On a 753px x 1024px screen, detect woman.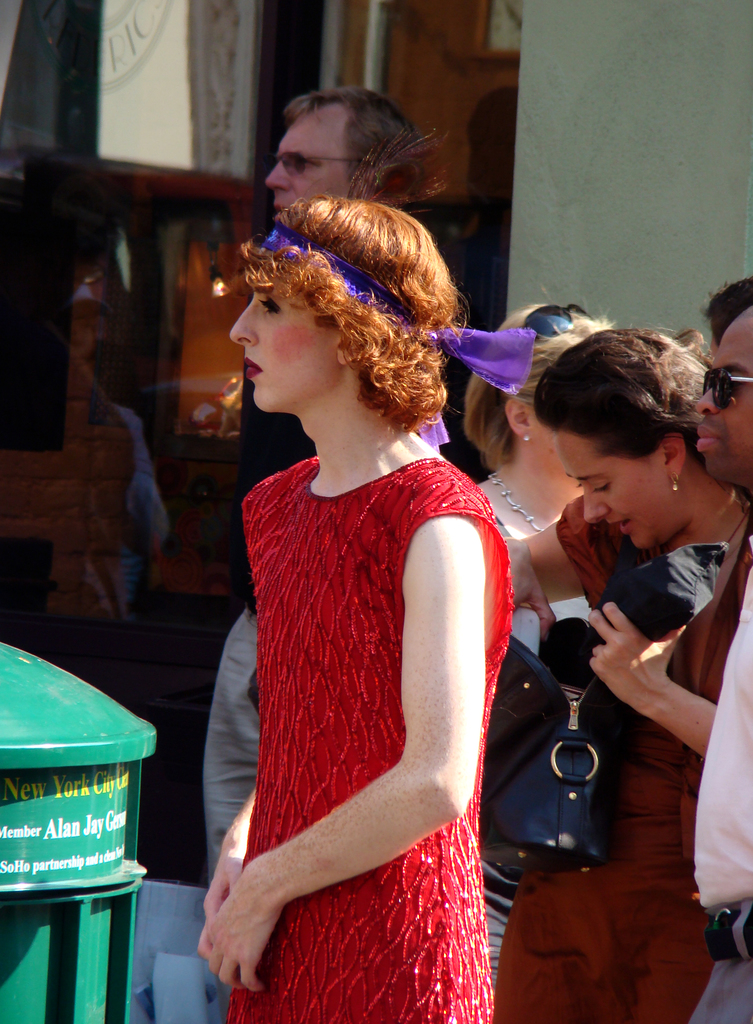
rect(472, 302, 629, 657).
